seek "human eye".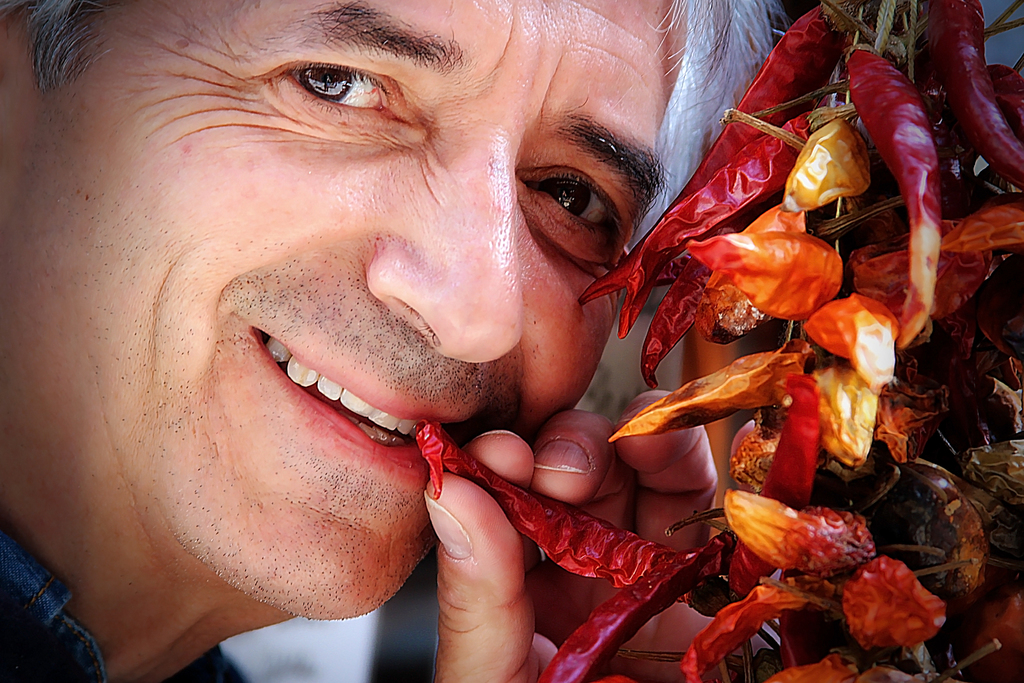
locate(264, 49, 399, 104).
